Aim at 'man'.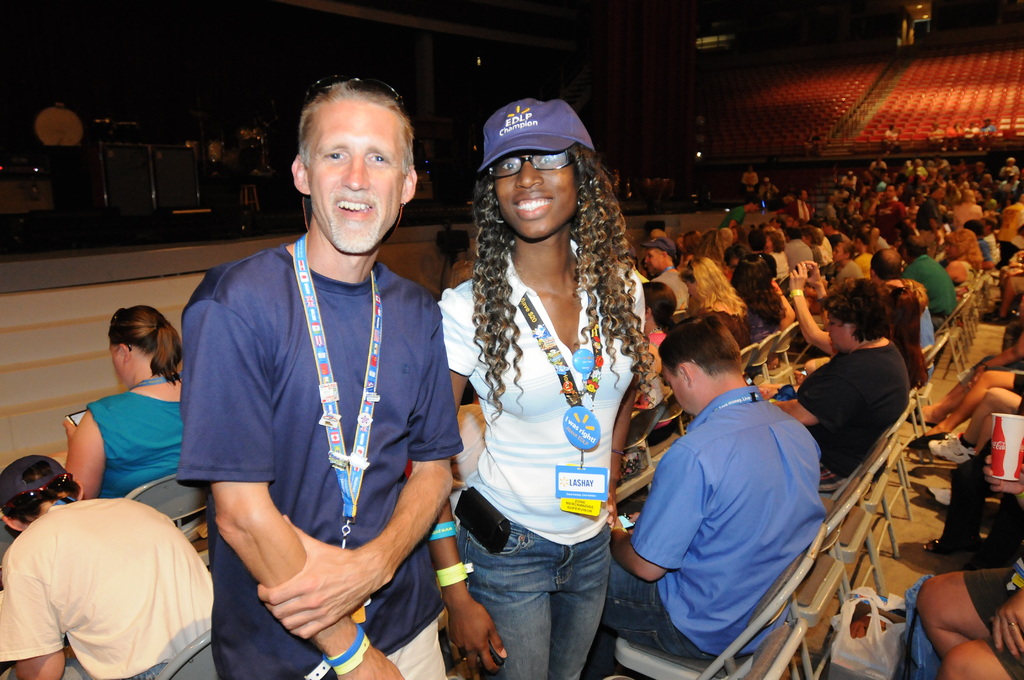
Aimed at bbox=[578, 314, 824, 679].
